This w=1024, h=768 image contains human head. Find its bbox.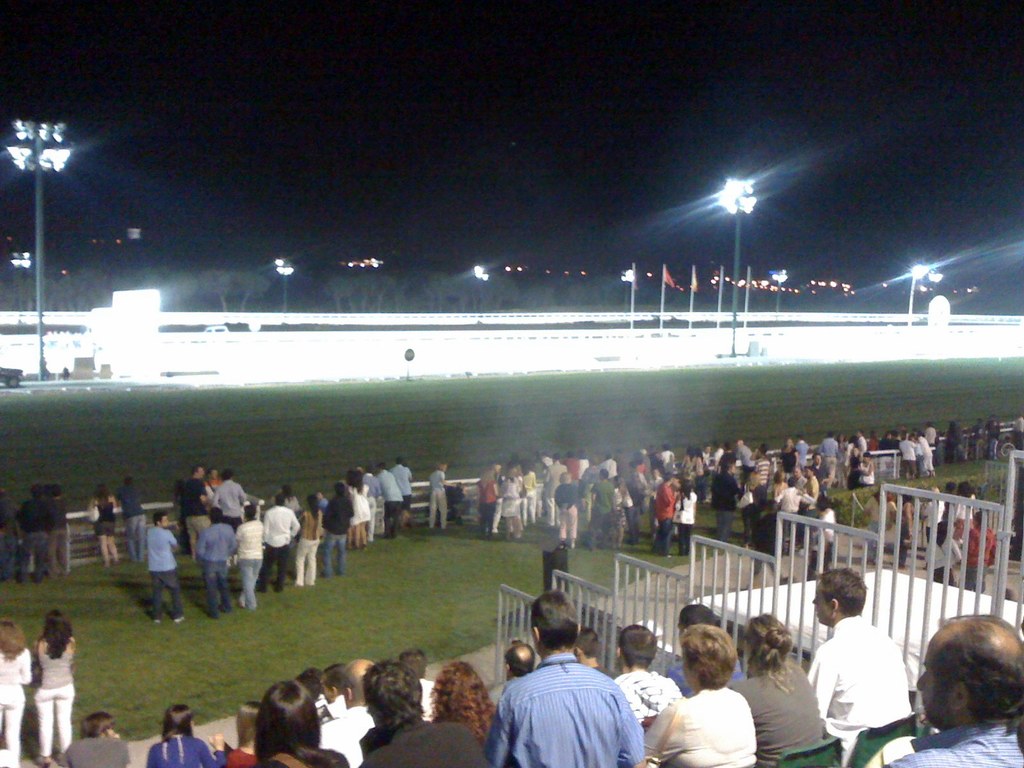
detection(748, 614, 794, 673).
